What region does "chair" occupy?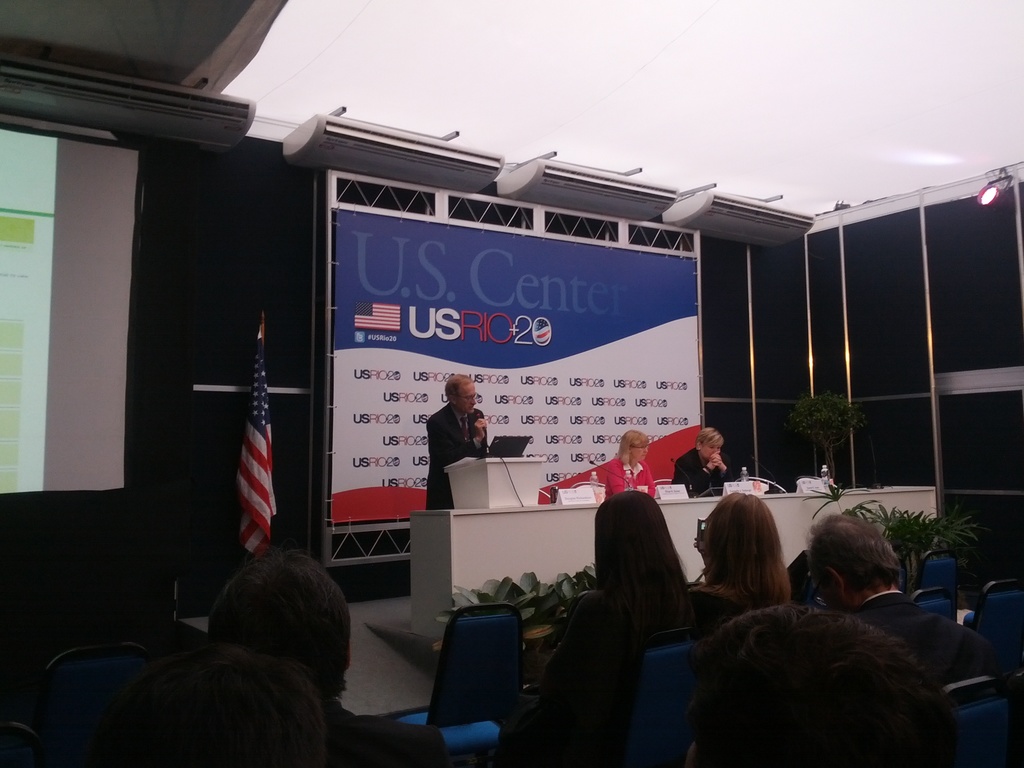
rect(962, 580, 1023, 654).
